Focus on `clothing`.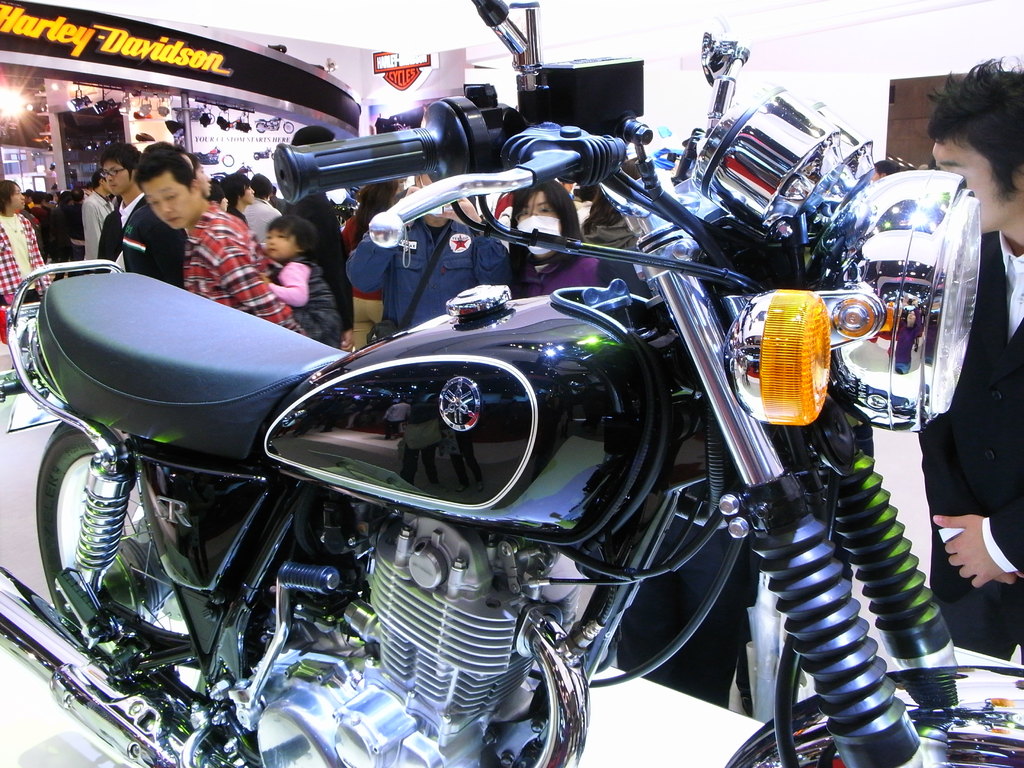
Focused at select_region(0, 207, 60, 309).
